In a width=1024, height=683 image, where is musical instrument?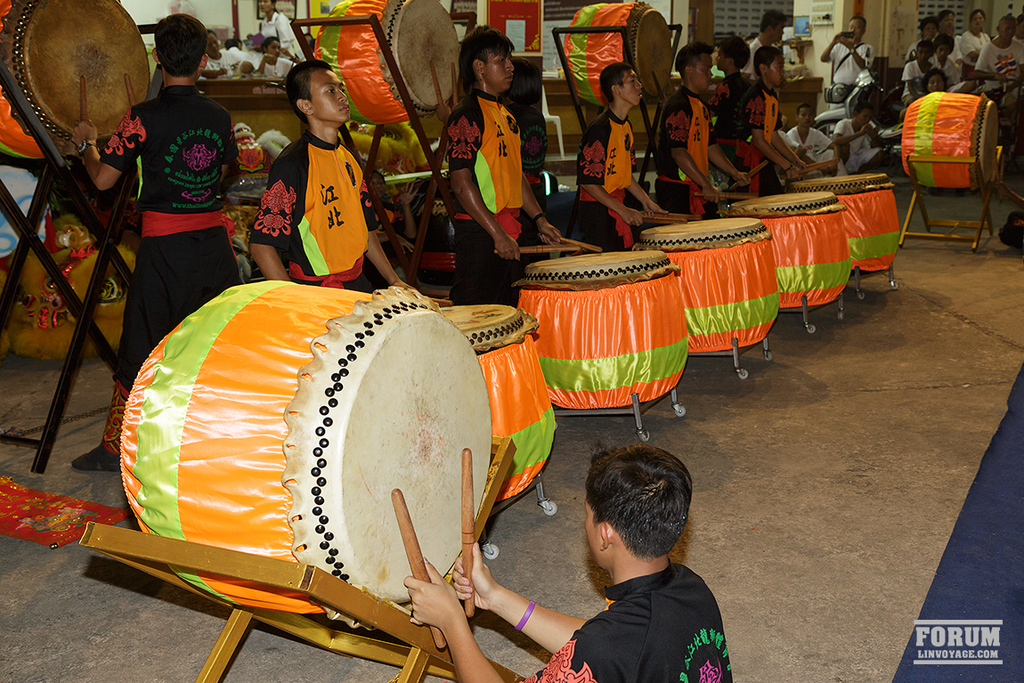
region(171, 305, 553, 627).
